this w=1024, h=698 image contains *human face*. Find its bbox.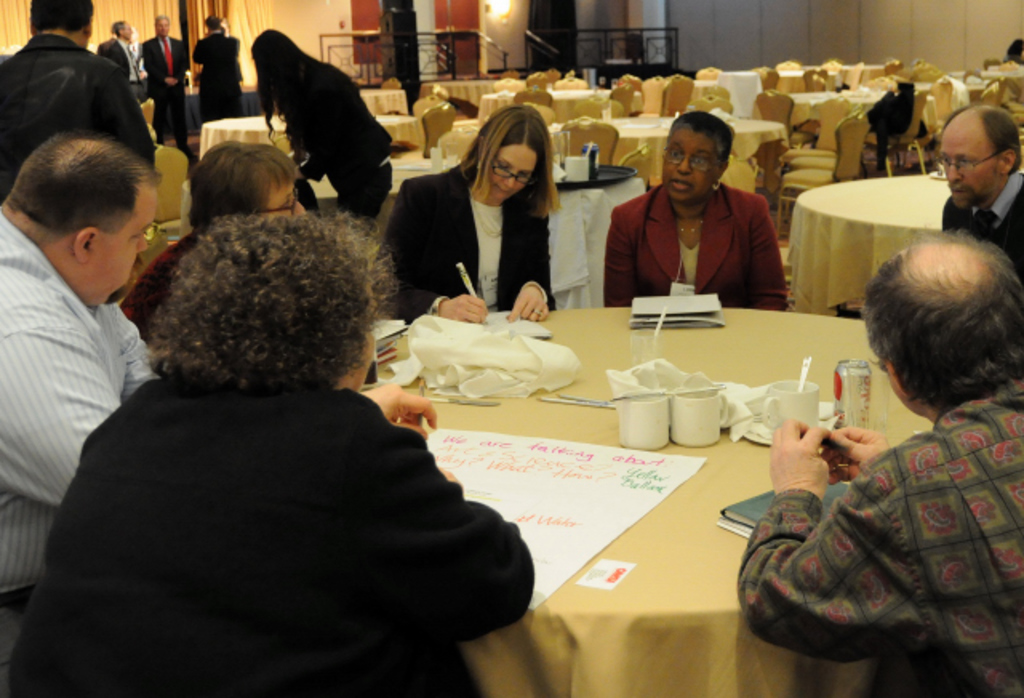
[left=155, top=18, right=168, bottom=38].
